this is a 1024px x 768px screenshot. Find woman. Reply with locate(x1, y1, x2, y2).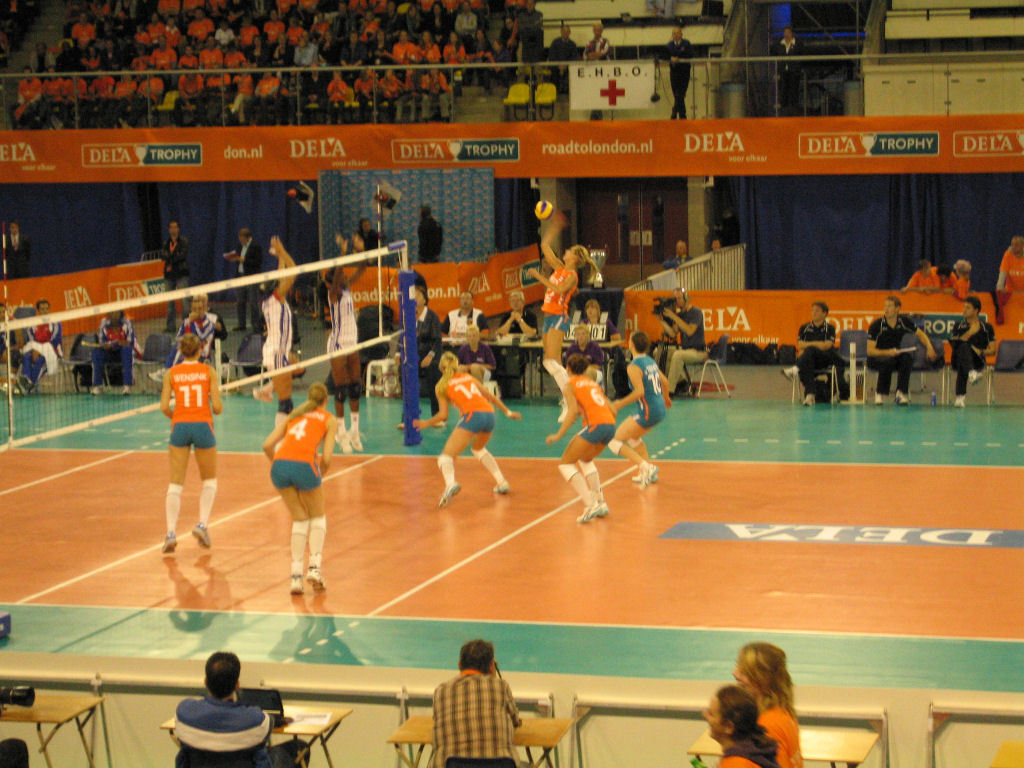
locate(542, 358, 617, 526).
